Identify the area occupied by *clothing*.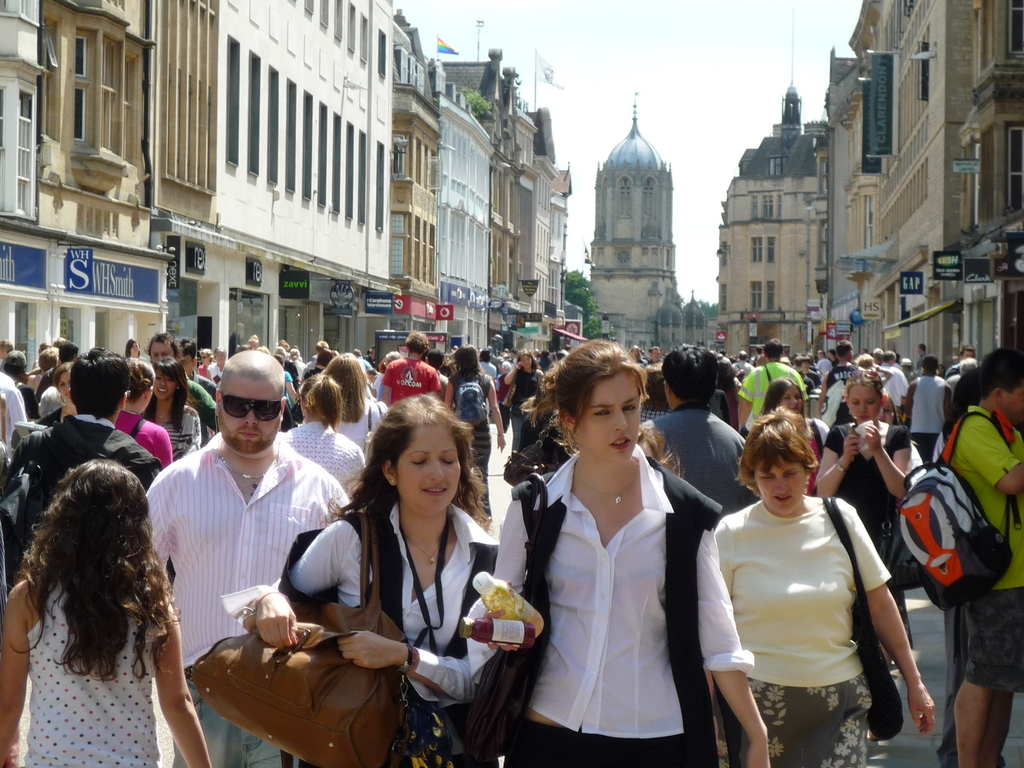
Area: (469, 445, 753, 767).
